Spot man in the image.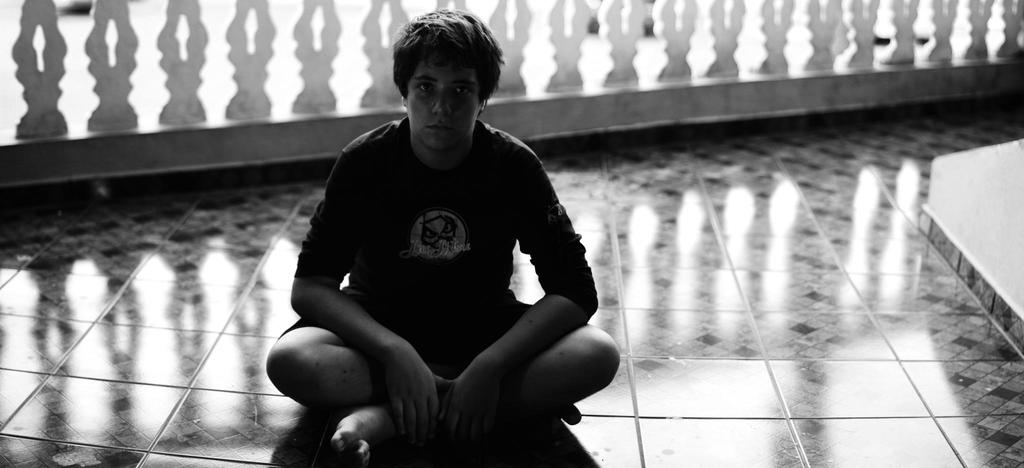
man found at [x1=261, y1=3, x2=625, y2=467].
